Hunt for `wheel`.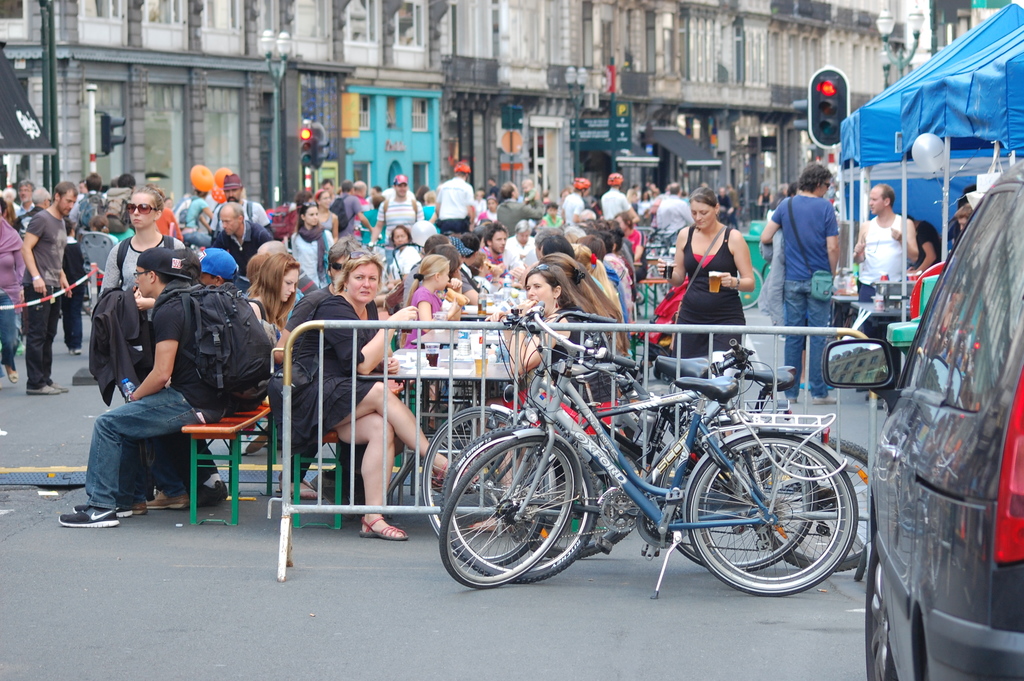
Hunted down at bbox(657, 422, 822, 575).
